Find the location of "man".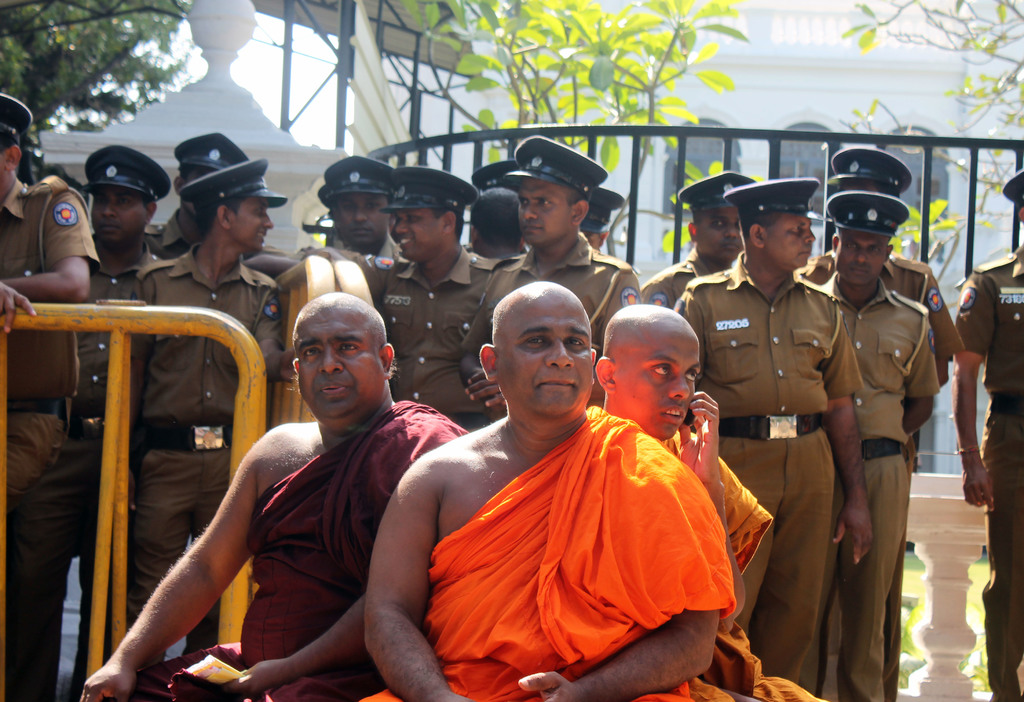
Location: [641, 170, 768, 307].
